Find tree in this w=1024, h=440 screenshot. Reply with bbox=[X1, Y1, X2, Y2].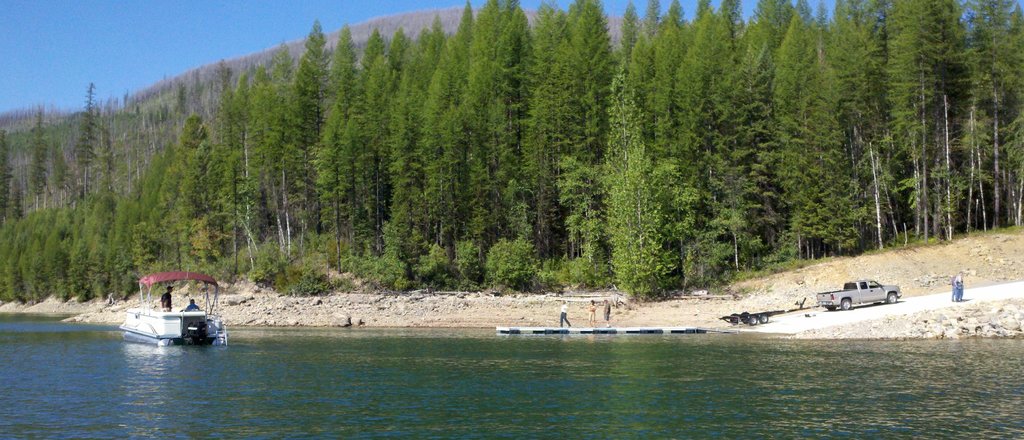
bbox=[623, 0, 661, 114].
